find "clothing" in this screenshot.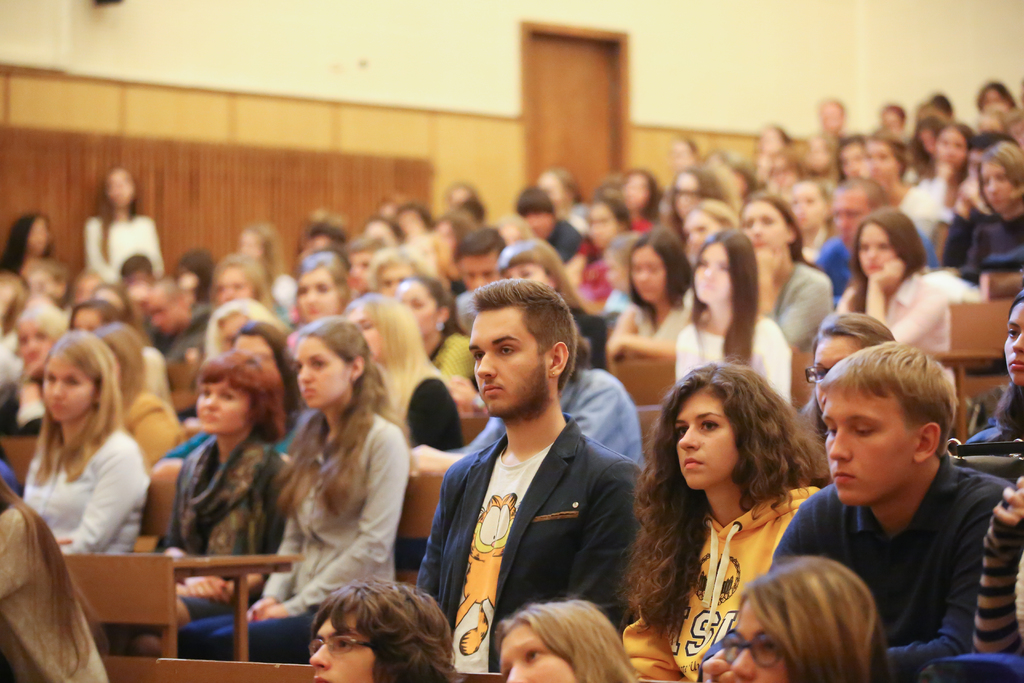
The bounding box for "clothing" is rect(86, 213, 175, 299).
